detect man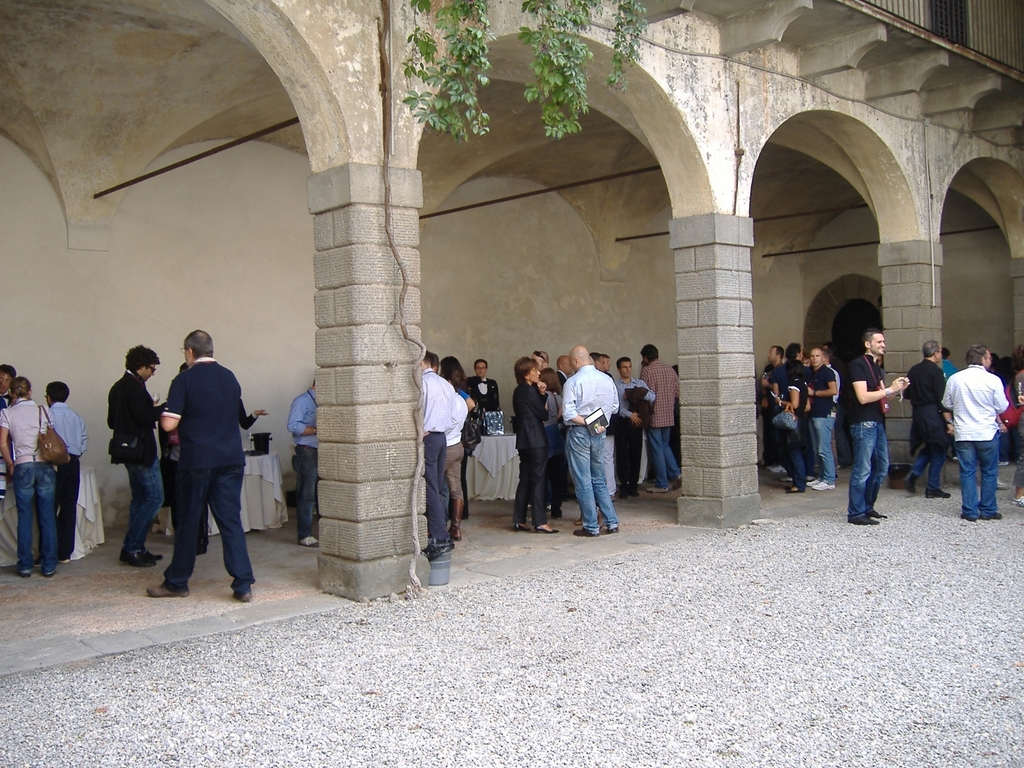
[left=904, top=341, right=952, bottom=495]
